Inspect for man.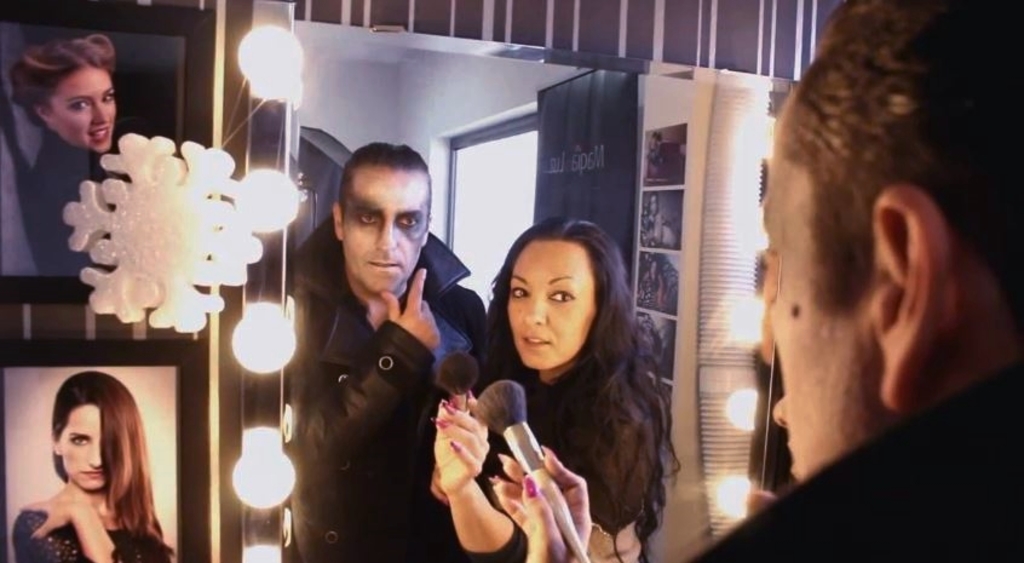
Inspection: pyautogui.locateOnScreen(1, 27, 155, 276).
